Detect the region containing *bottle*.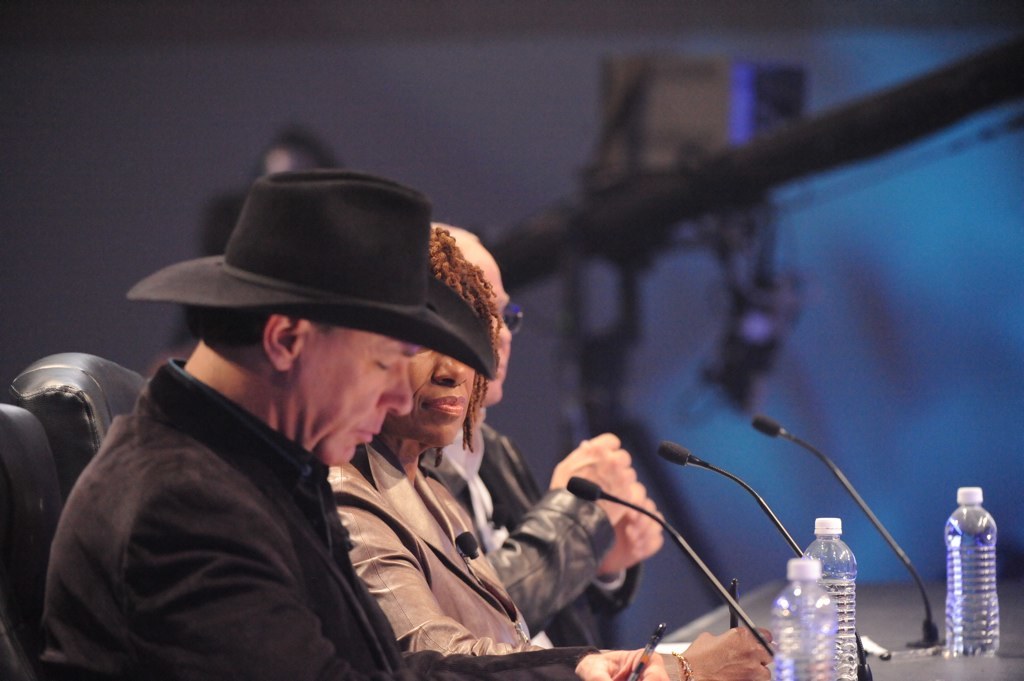
Rect(936, 483, 1006, 669).
